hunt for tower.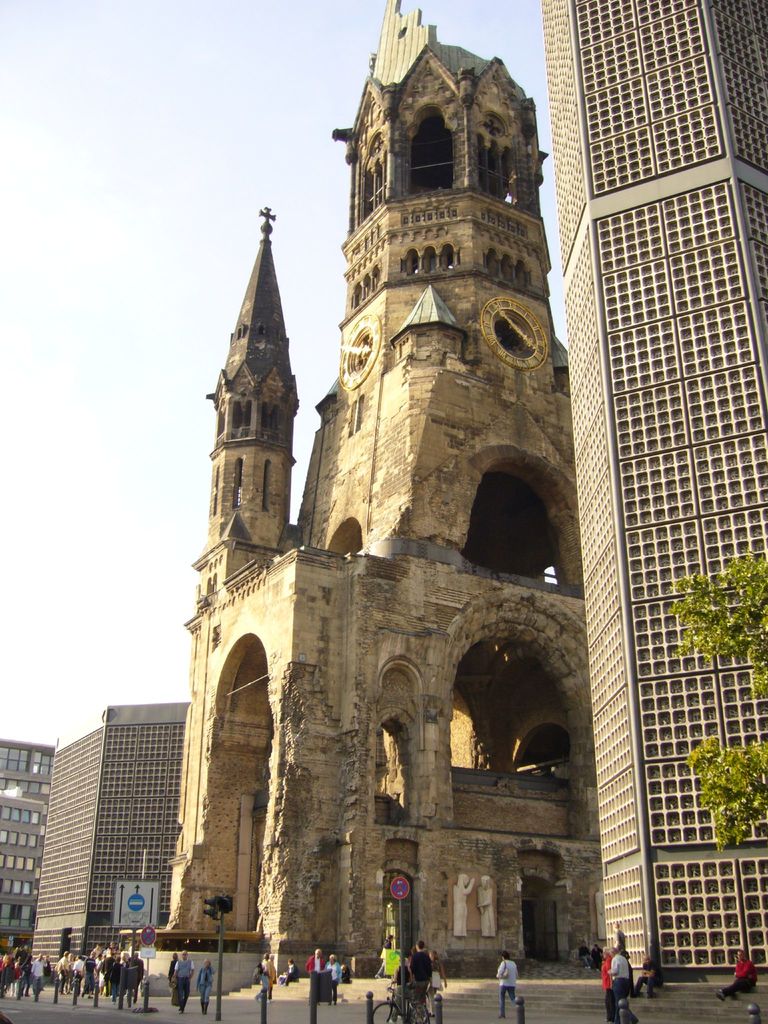
Hunted down at rect(7, 0, 598, 979).
